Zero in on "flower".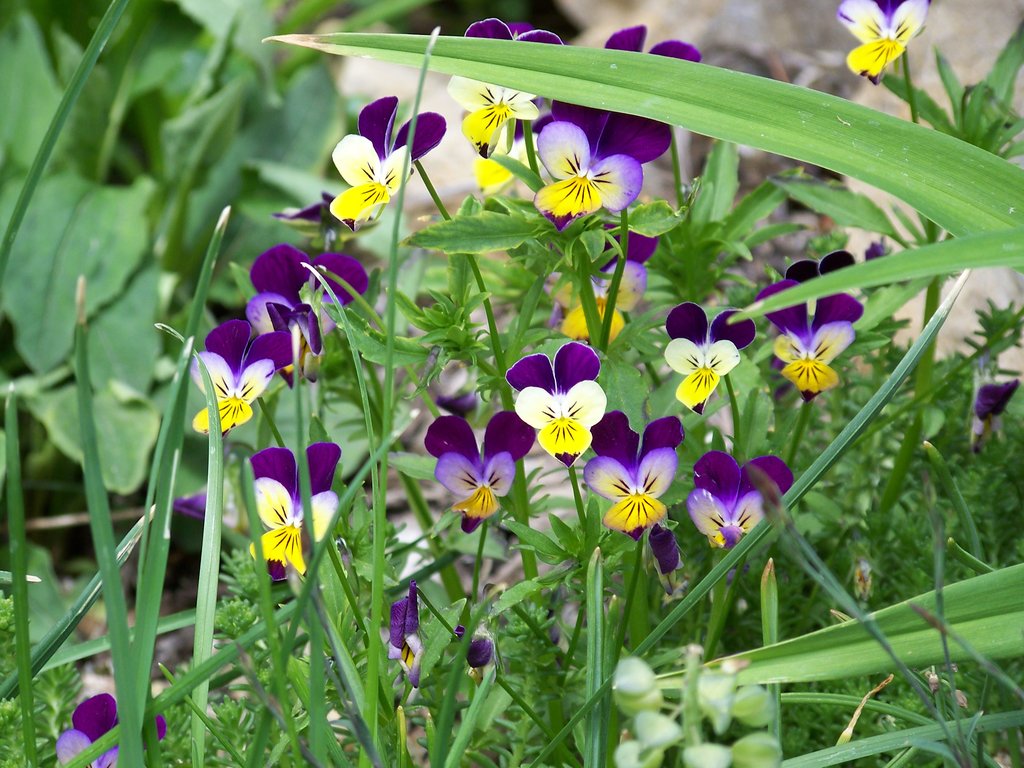
Zeroed in: bbox=[751, 277, 881, 399].
